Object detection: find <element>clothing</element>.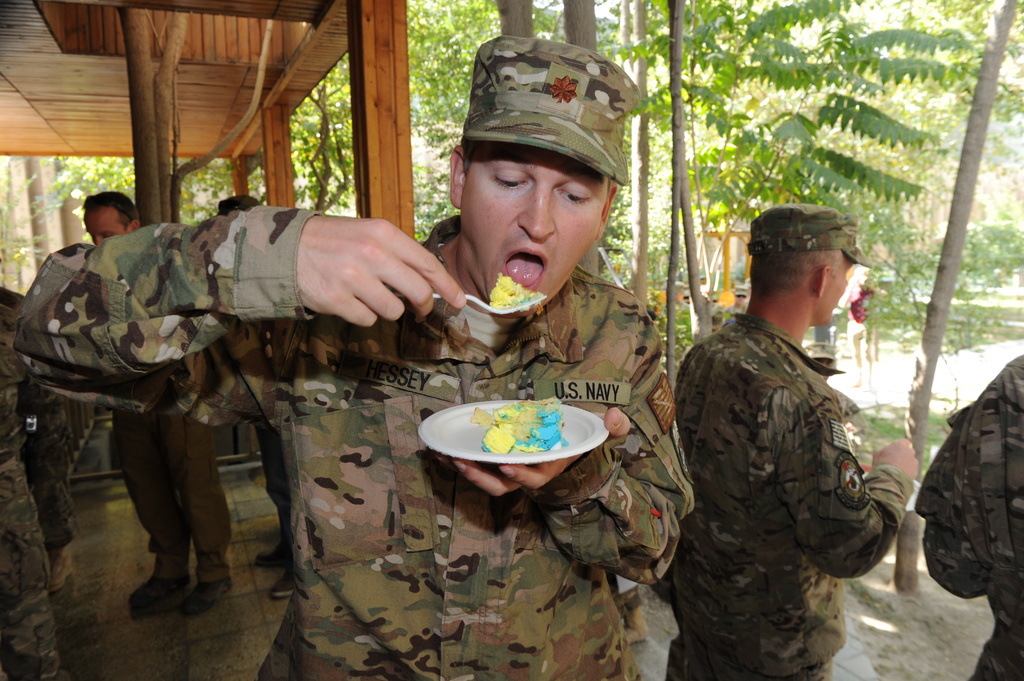
(left=0, top=340, right=73, bottom=680).
